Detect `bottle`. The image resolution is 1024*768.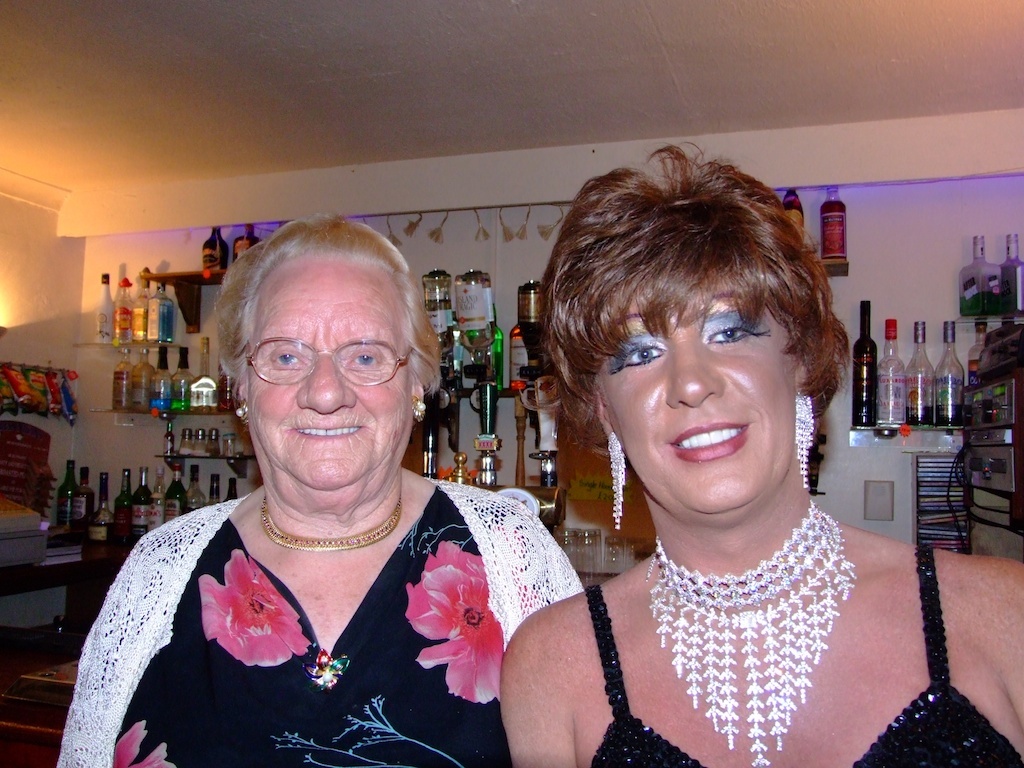
{"x1": 852, "y1": 298, "x2": 880, "y2": 429}.
